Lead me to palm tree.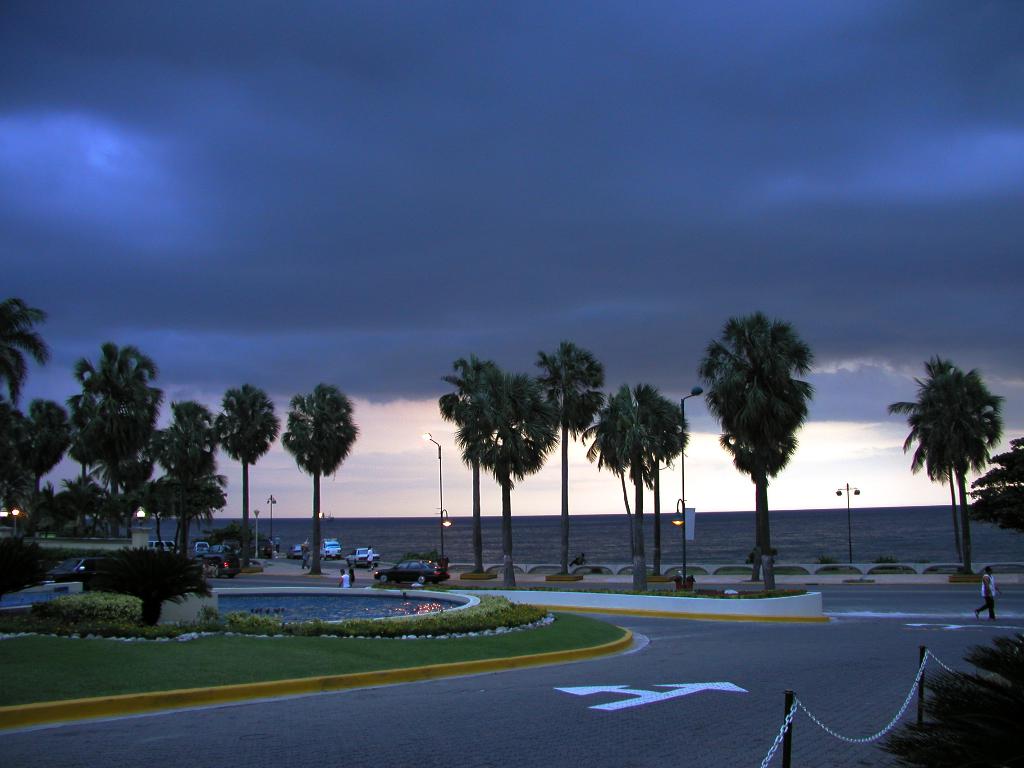
Lead to bbox(539, 338, 596, 577).
